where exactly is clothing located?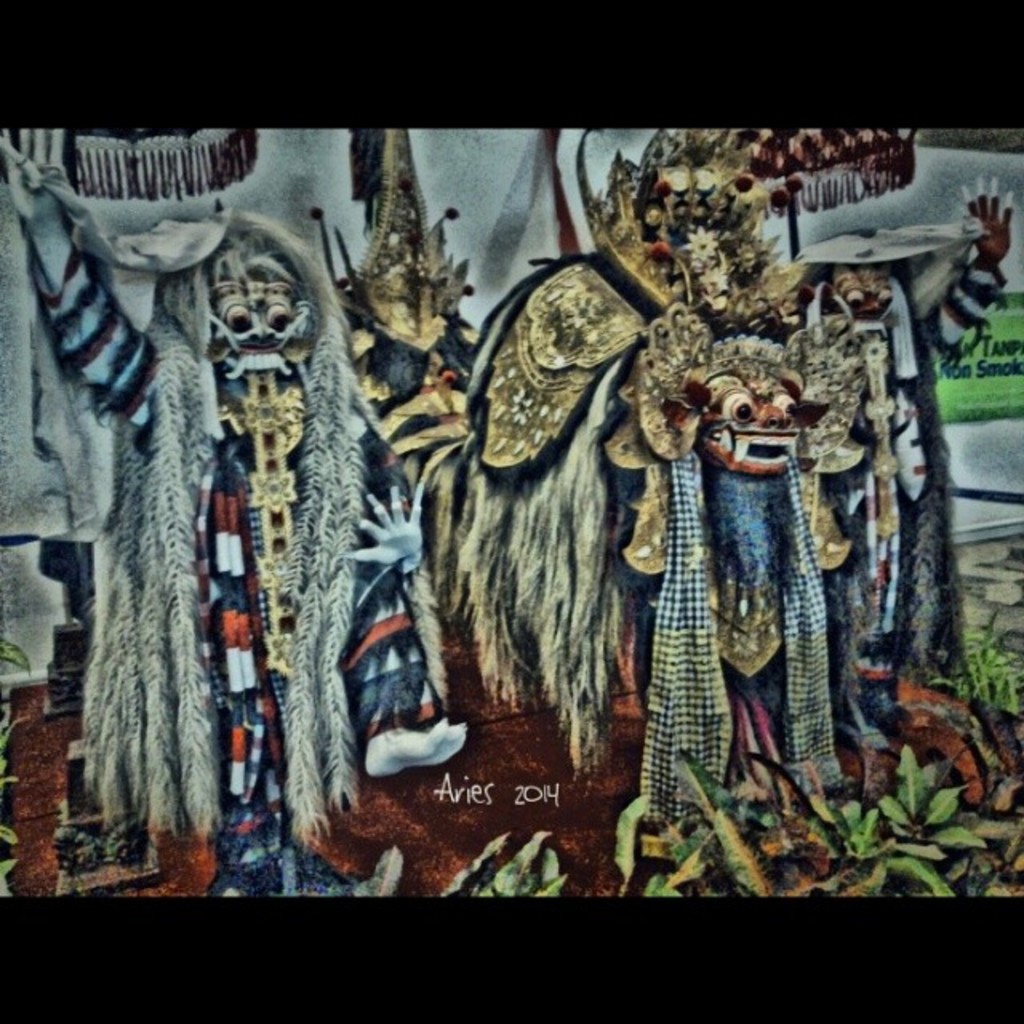
Its bounding box is box=[29, 235, 411, 901].
